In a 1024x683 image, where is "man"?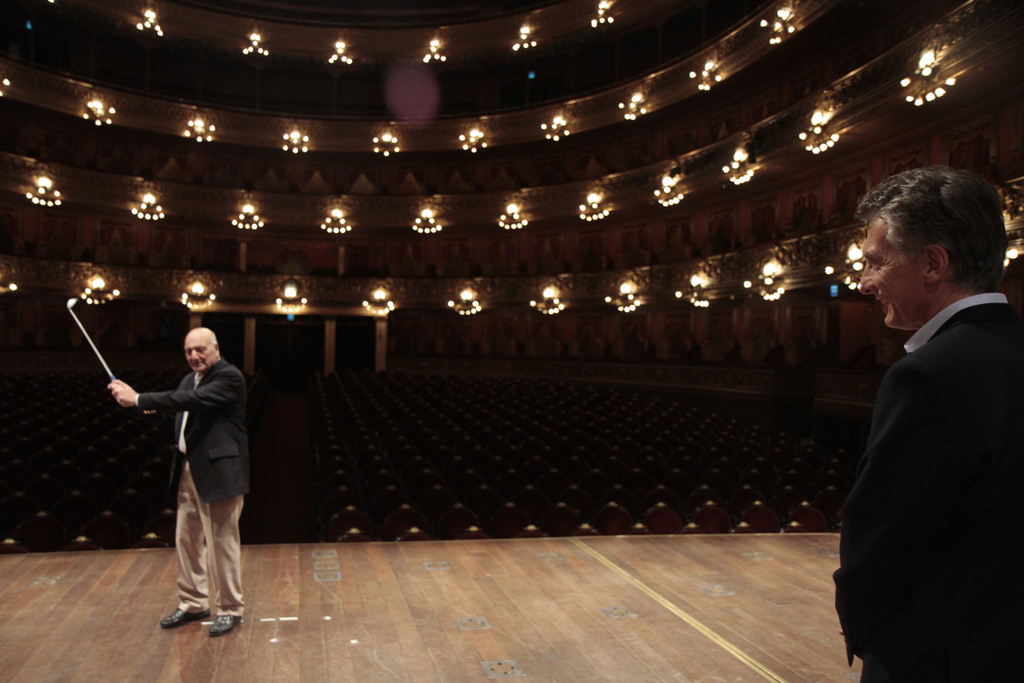
x1=832, y1=169, x2=1023, y2=682.
